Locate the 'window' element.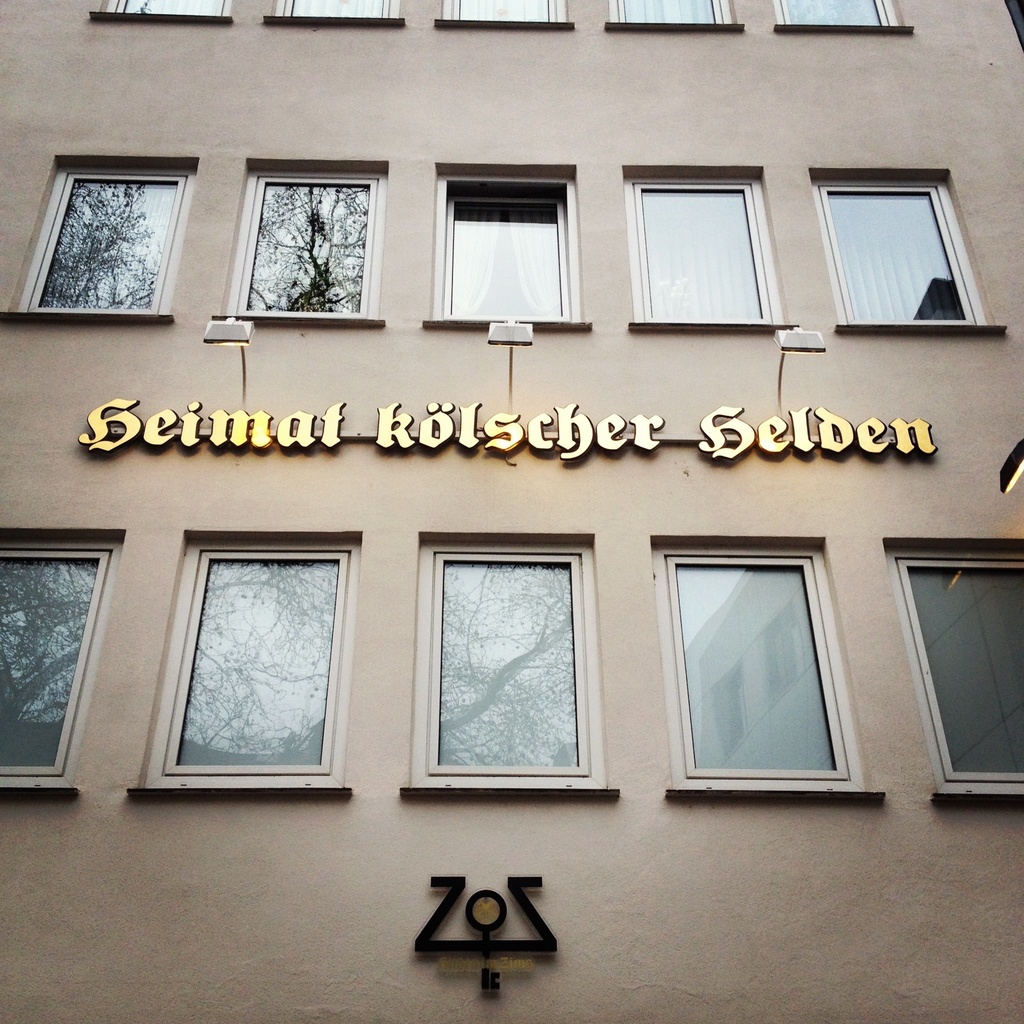
Element bbox: <region>430, 169, 584, 326</region>.
